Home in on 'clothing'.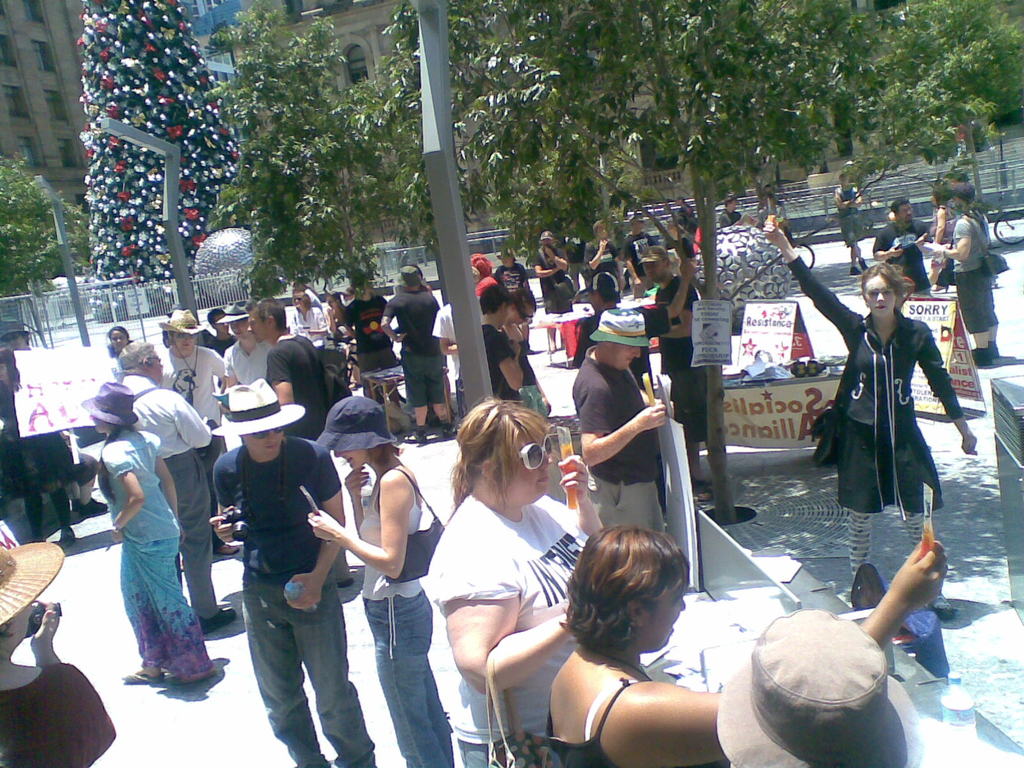
Homed in at [x1=621, y1=233, x2=655, y2=289].
